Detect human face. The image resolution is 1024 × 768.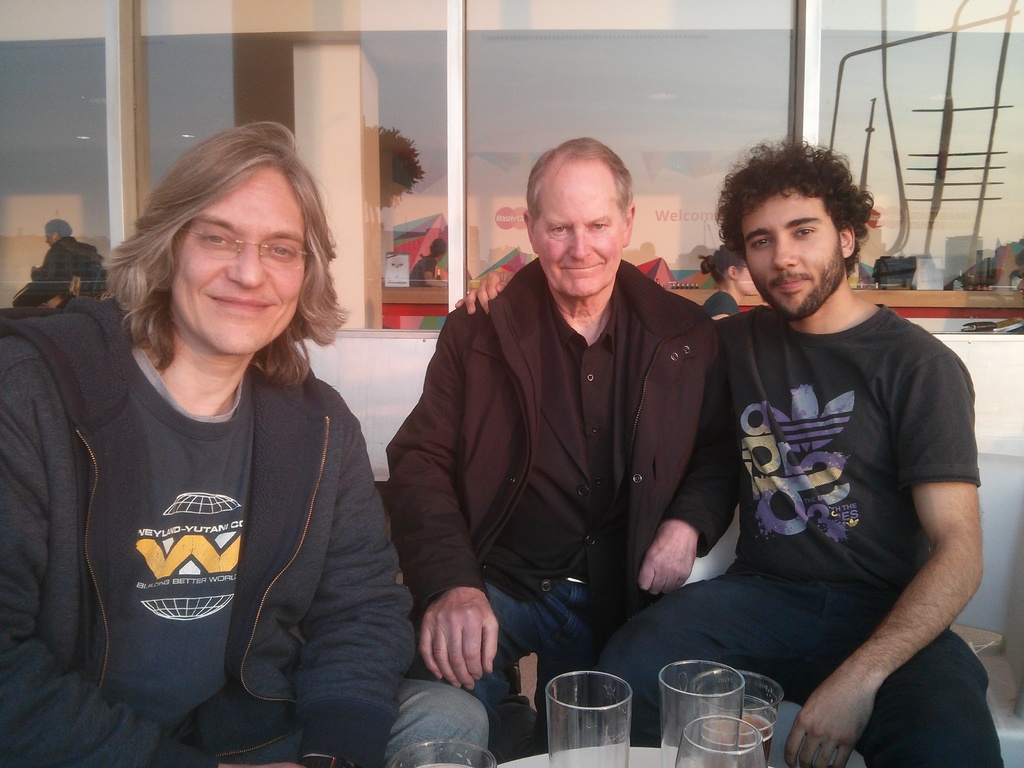
<bbox>740, 193, 845, 324</bbox>.
